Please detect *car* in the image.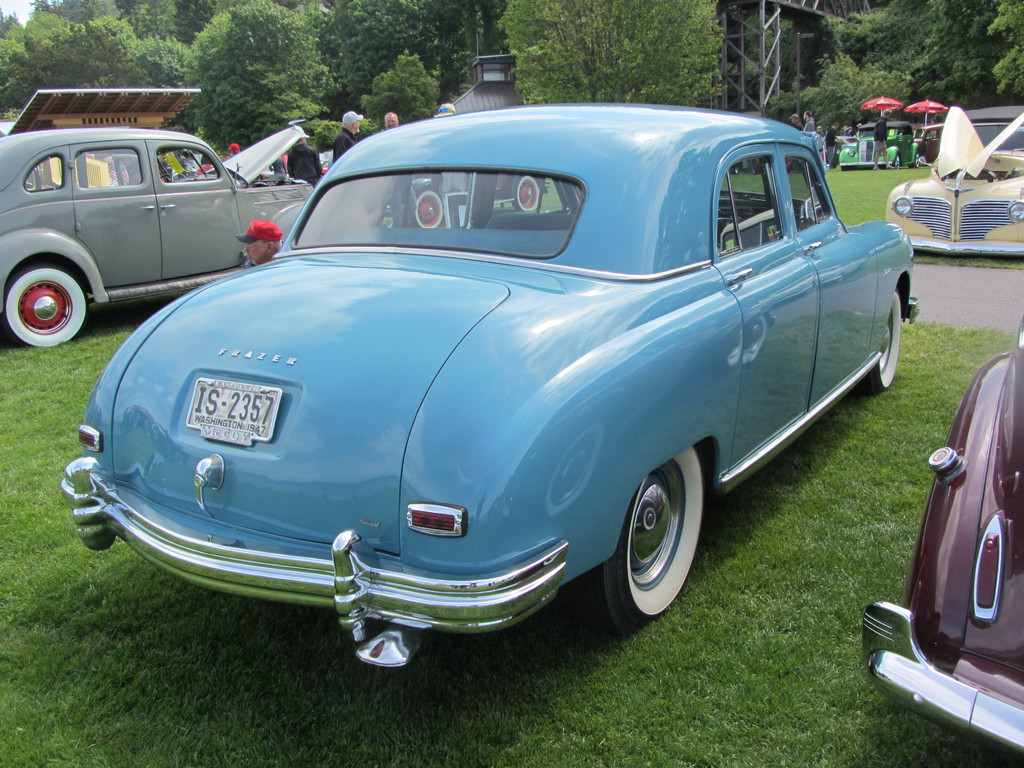
(863, 321, 1023, 754).
